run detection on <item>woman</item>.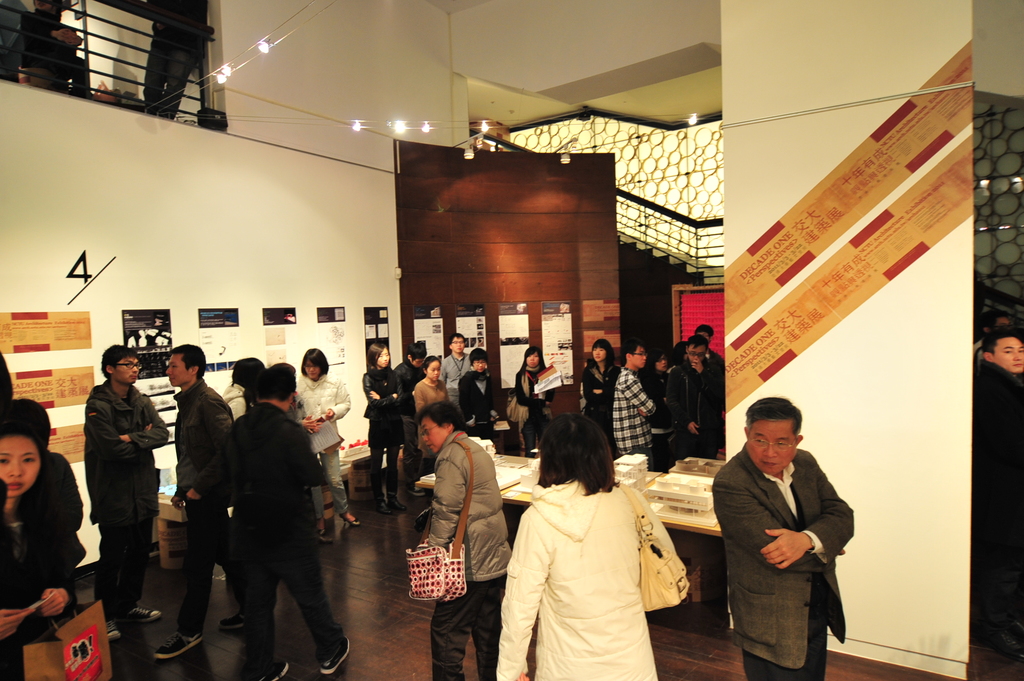
Result: {"left": 0, "top": 421, "right": 77, "bottom": 680}.
